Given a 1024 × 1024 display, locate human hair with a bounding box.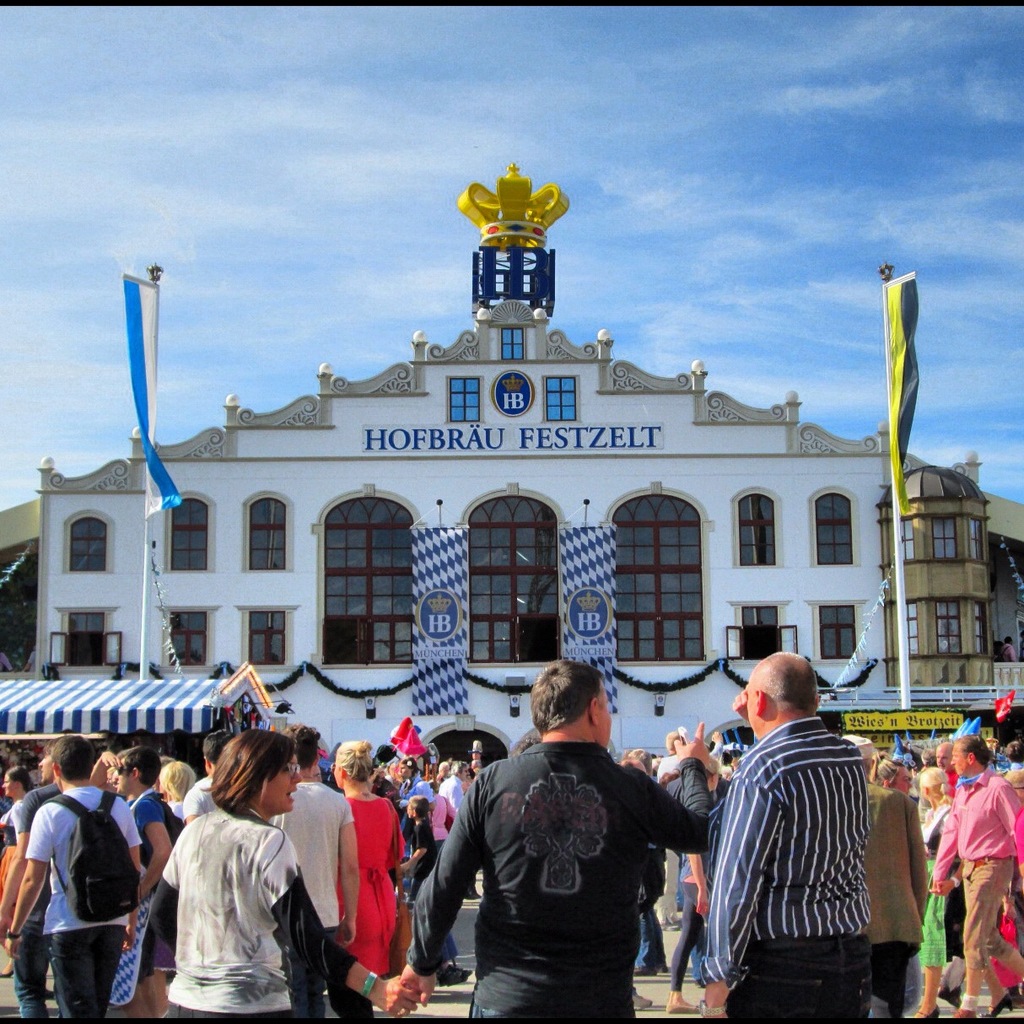
Located: 284/721/323/773.
